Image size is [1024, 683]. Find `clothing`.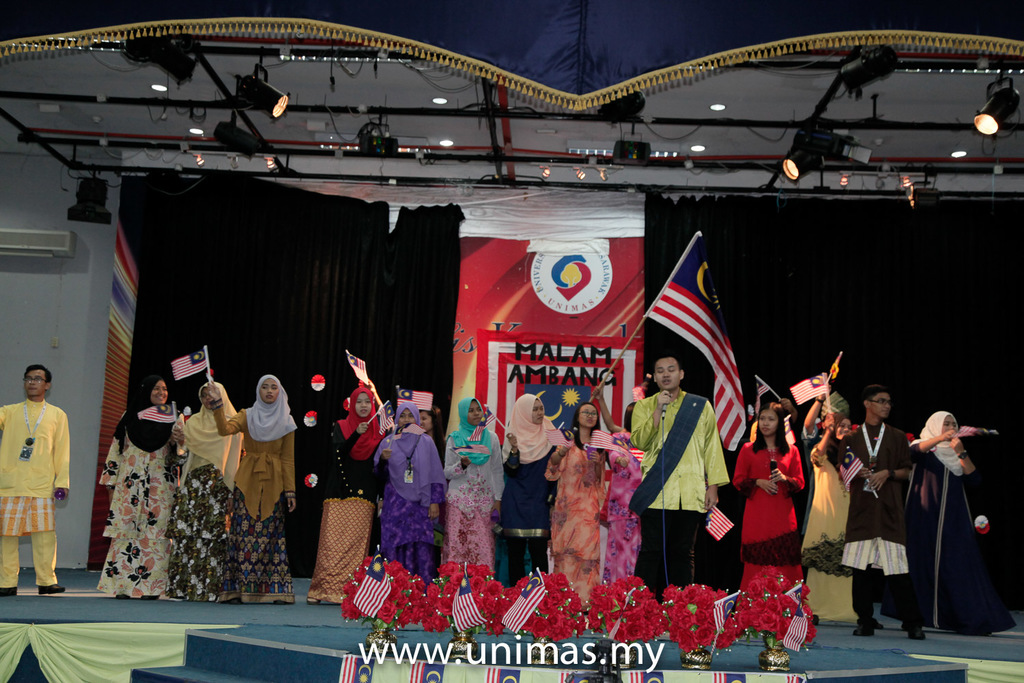
detection(212, 363, 300, 609).
